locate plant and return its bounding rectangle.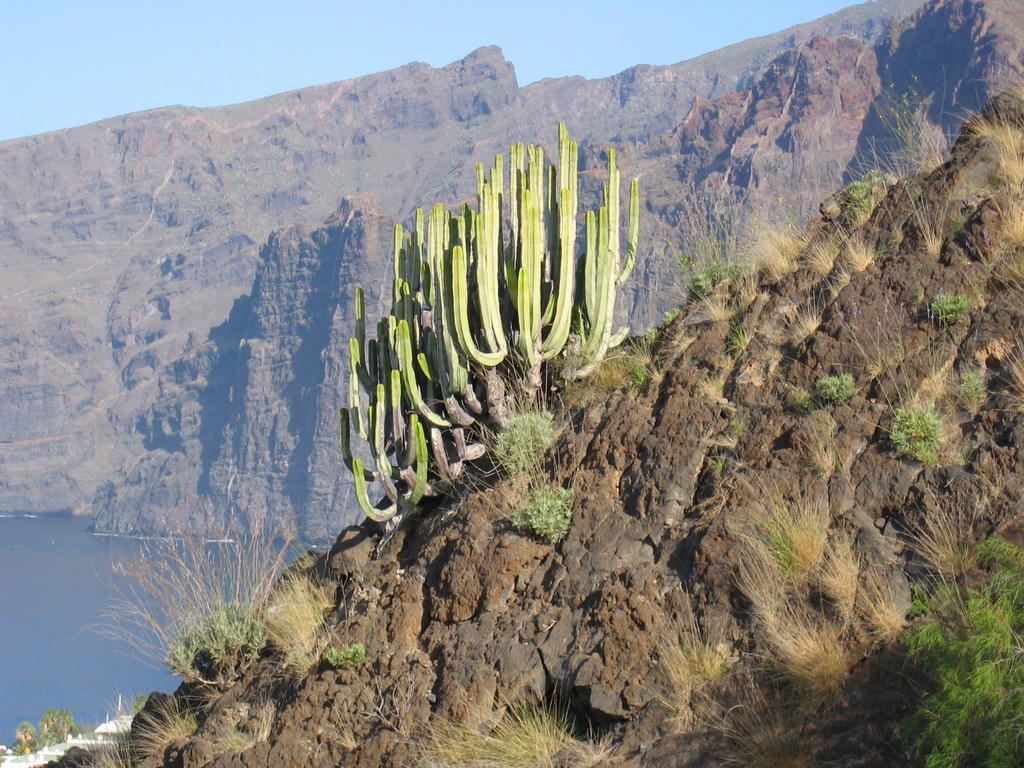
box=[783, 289, 822, 342].
